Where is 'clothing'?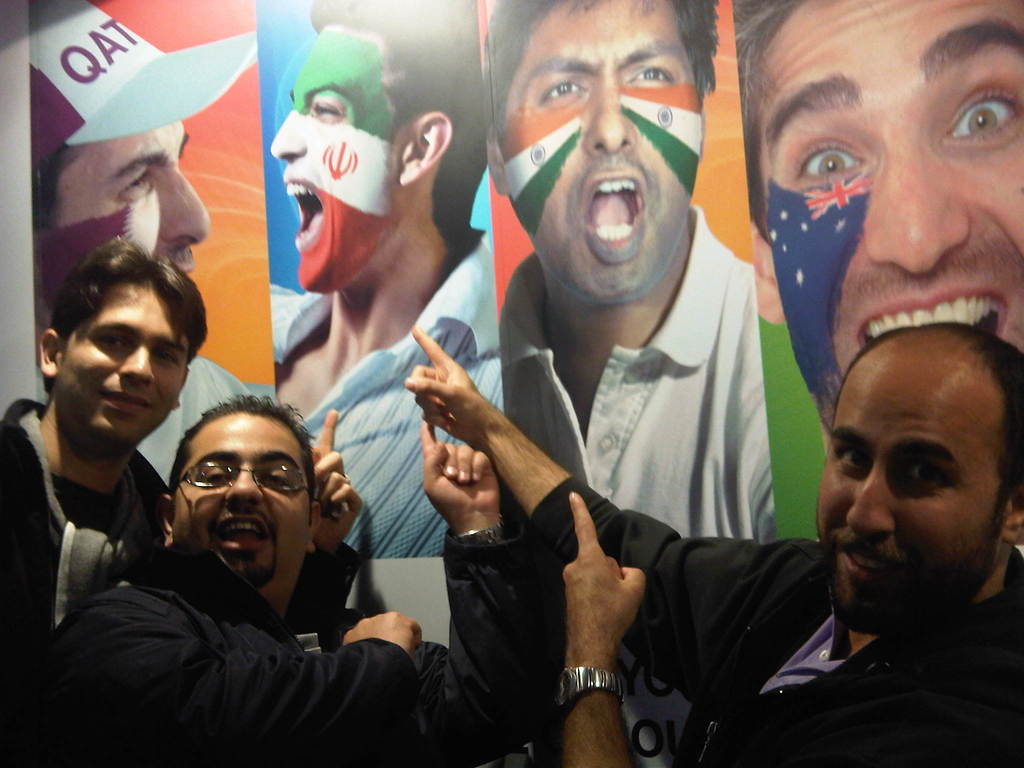
box=[133, 355, 251, 486].
